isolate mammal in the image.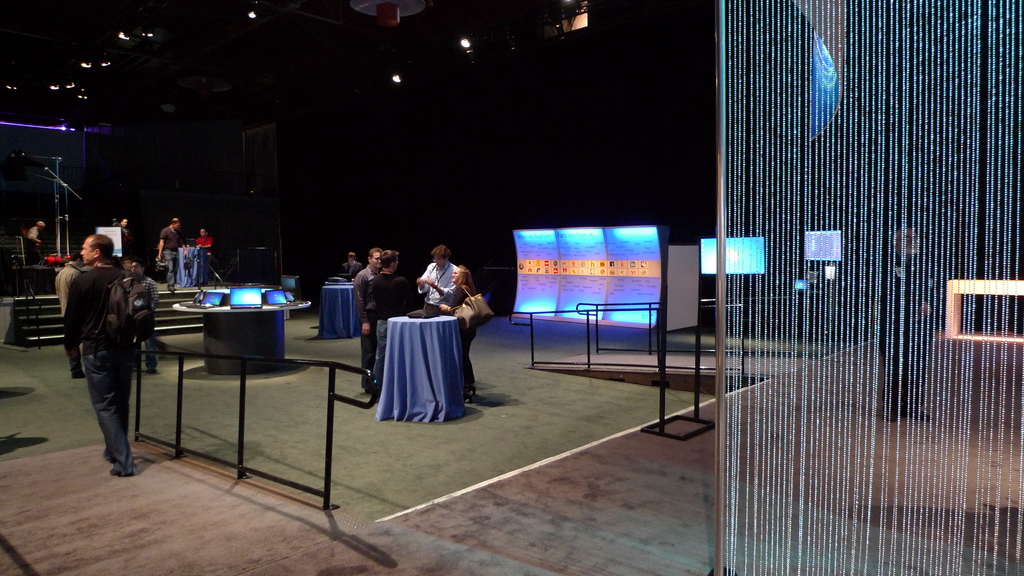
Isolated region: (415, 243, 465, 308).
